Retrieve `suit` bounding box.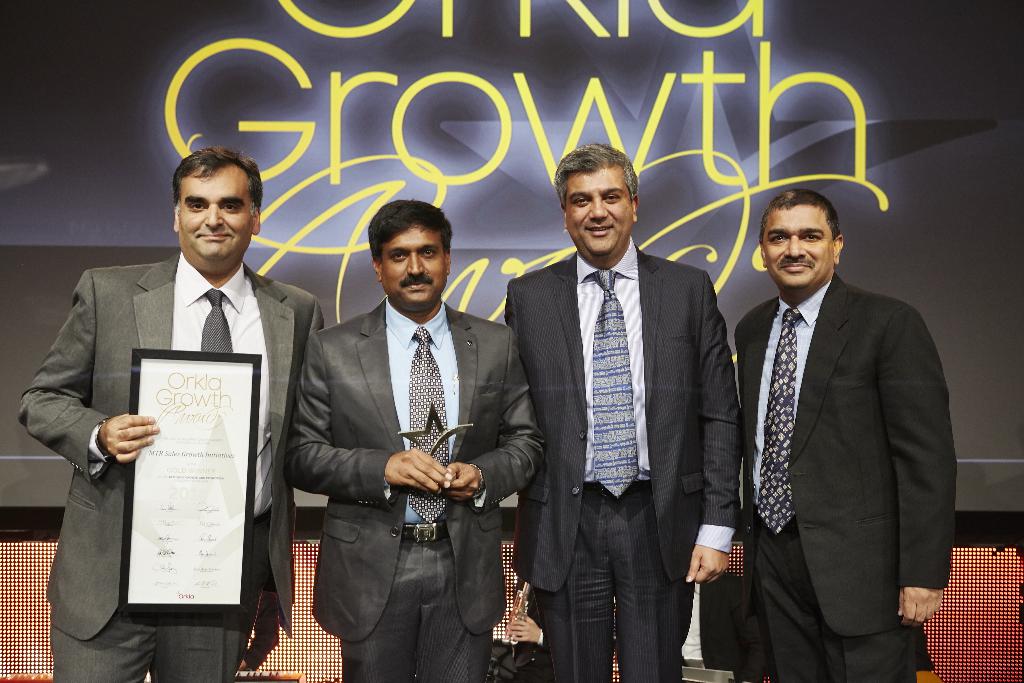
Bounding box: [499,249,741,682].
